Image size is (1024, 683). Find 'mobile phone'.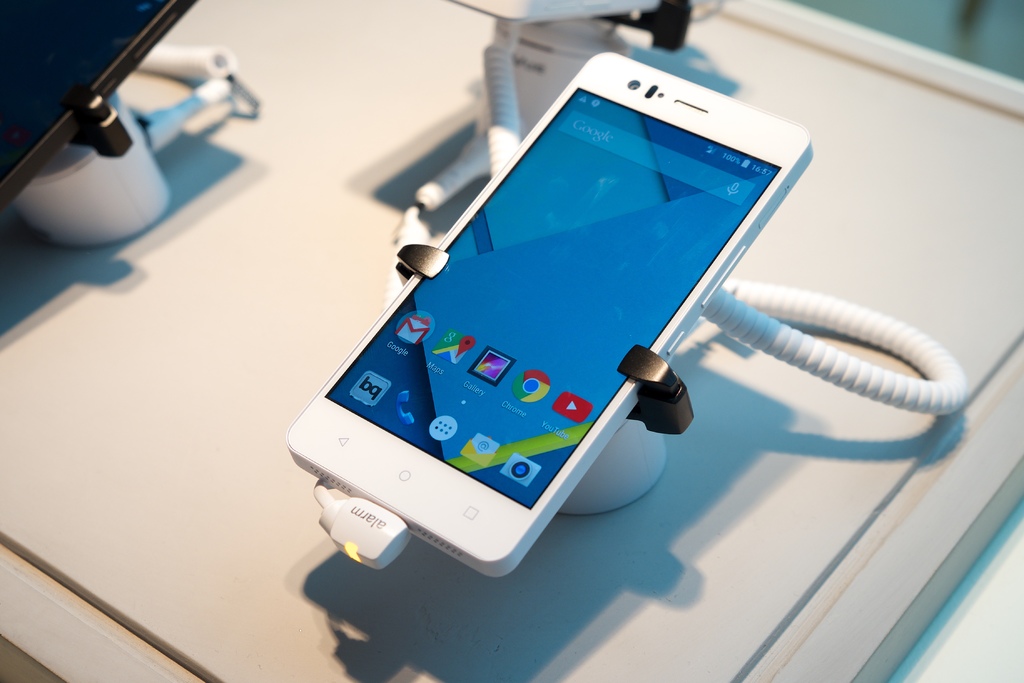
BBox(0, 0, 194, 215).
